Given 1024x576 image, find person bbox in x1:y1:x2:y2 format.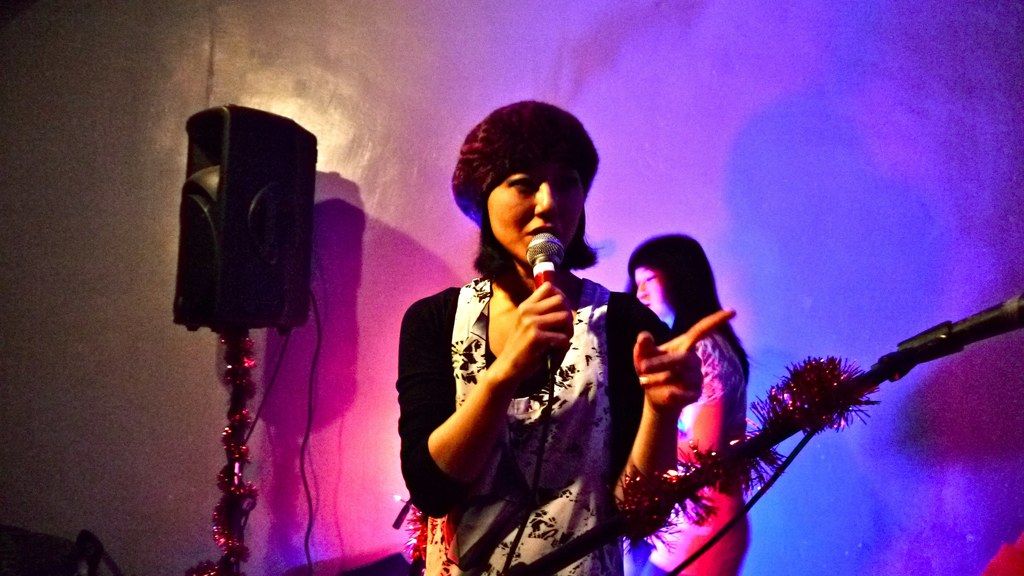
393:114:644:575.
